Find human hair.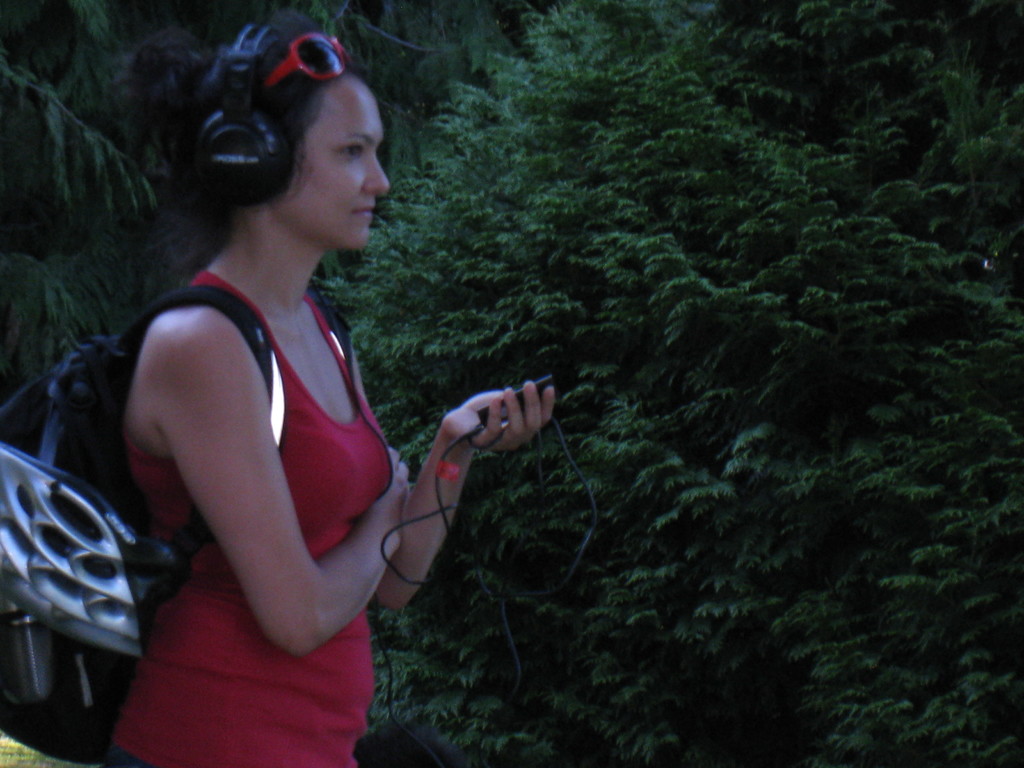
crop(129, 22, 396, 274).
